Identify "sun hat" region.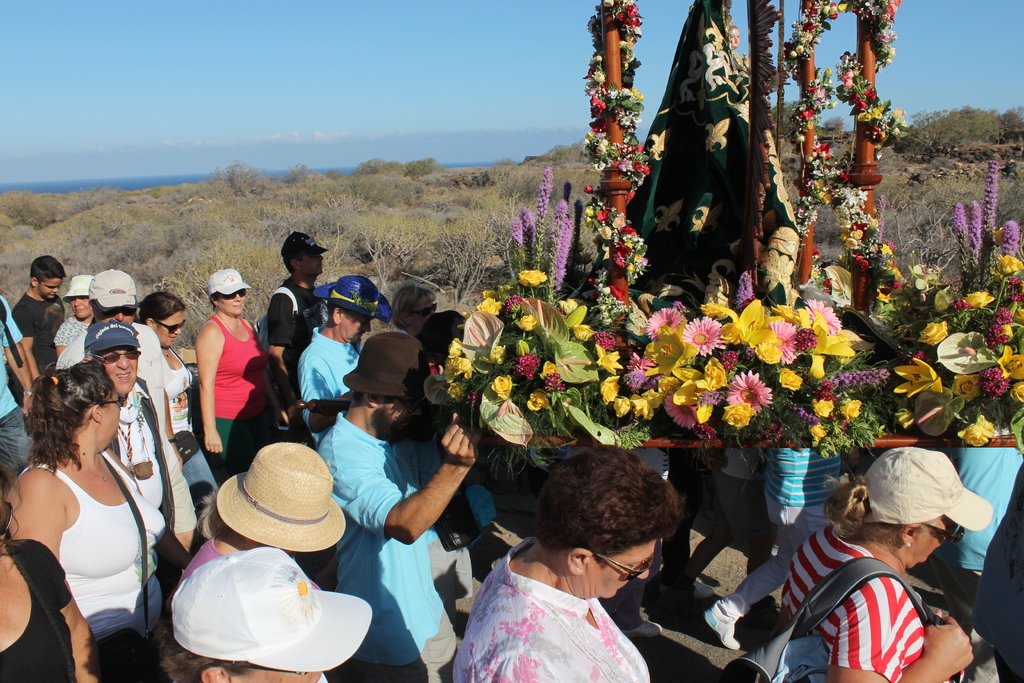
Region: select_region(84, 266, 139, 313).
